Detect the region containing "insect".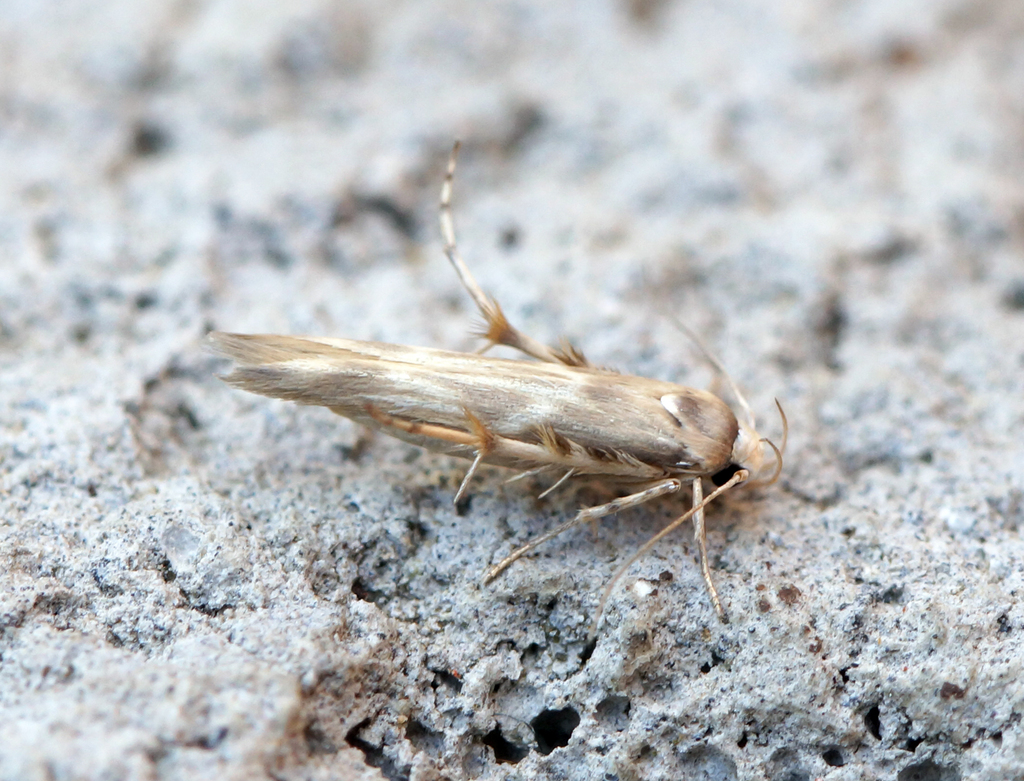
pyautogui.locateOnScreen(204, 136, 793, 623).
